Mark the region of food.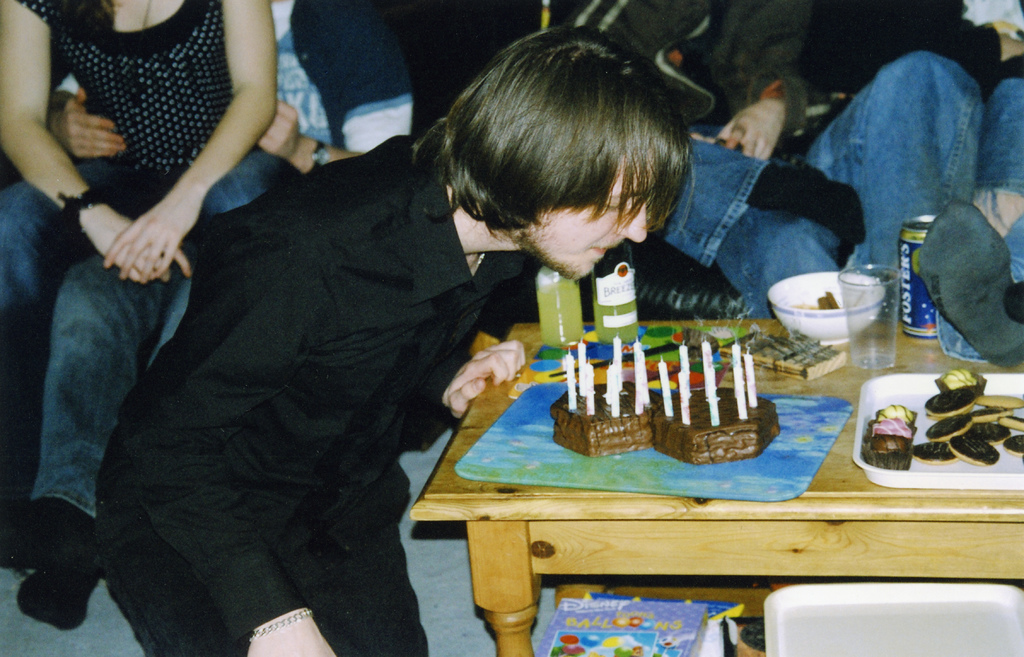
Region: {"x1": 550, "y1": 380, "x2": 666, "y2": 459}.
